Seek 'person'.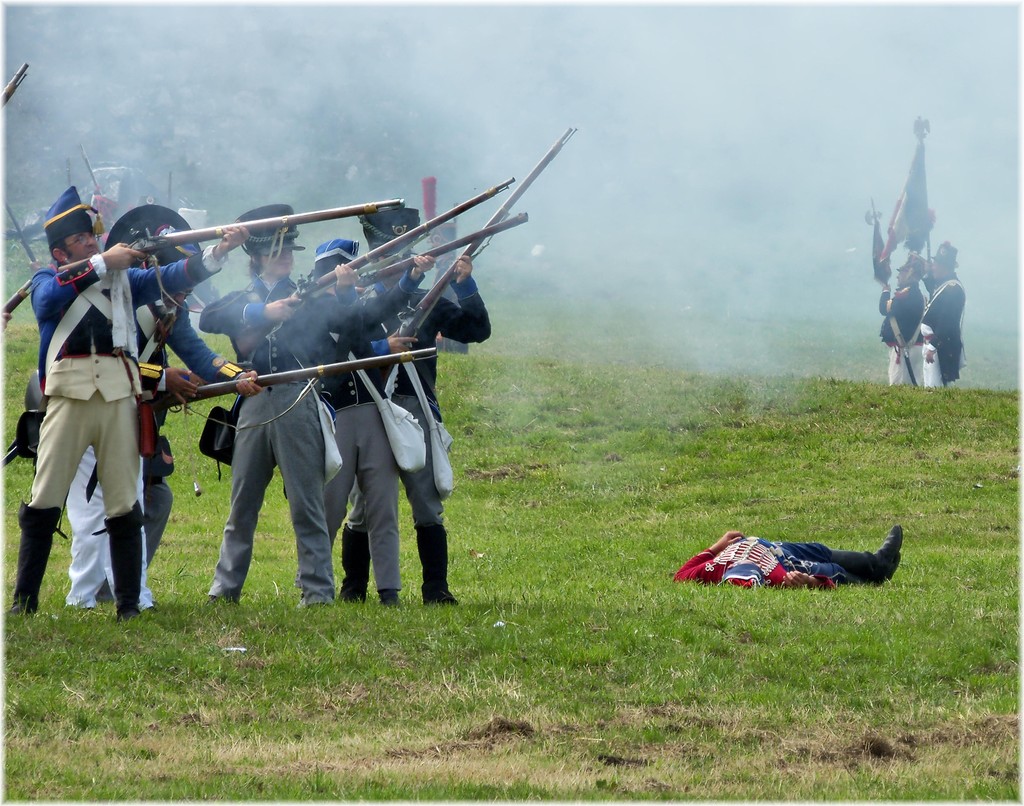
(x1=62, y1=225, x2=264, y2=613).
